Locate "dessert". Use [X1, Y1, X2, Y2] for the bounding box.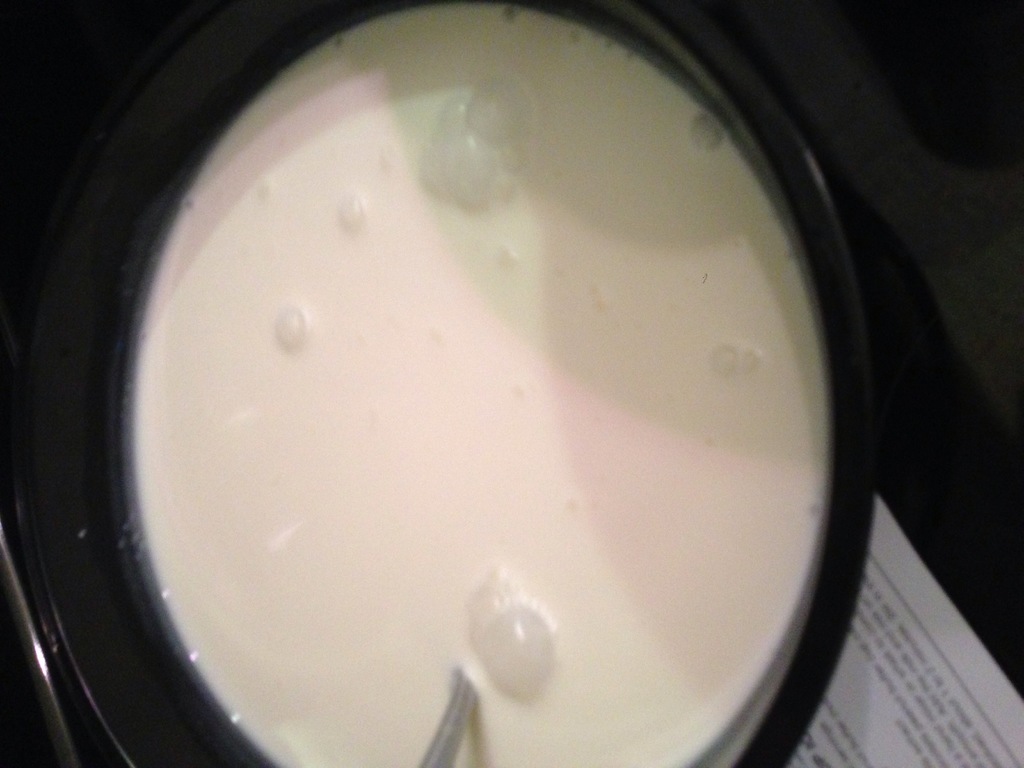
[70, 3, 877, 767].
